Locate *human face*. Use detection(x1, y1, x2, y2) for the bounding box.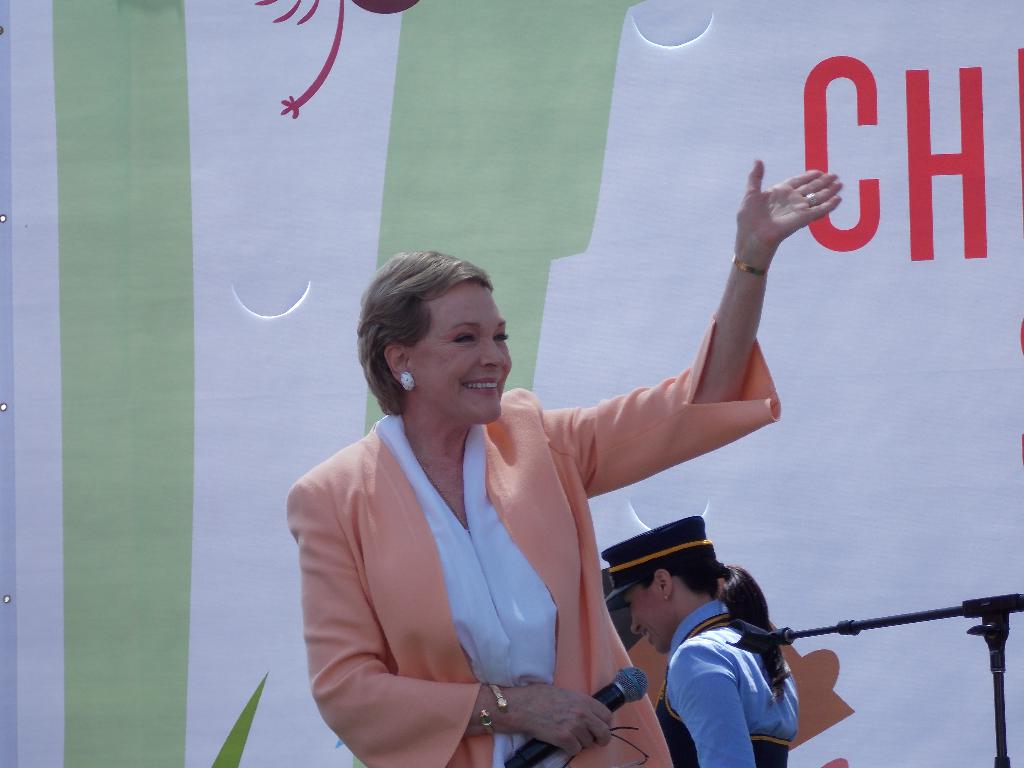
detection(630, 581, 662, 652).
